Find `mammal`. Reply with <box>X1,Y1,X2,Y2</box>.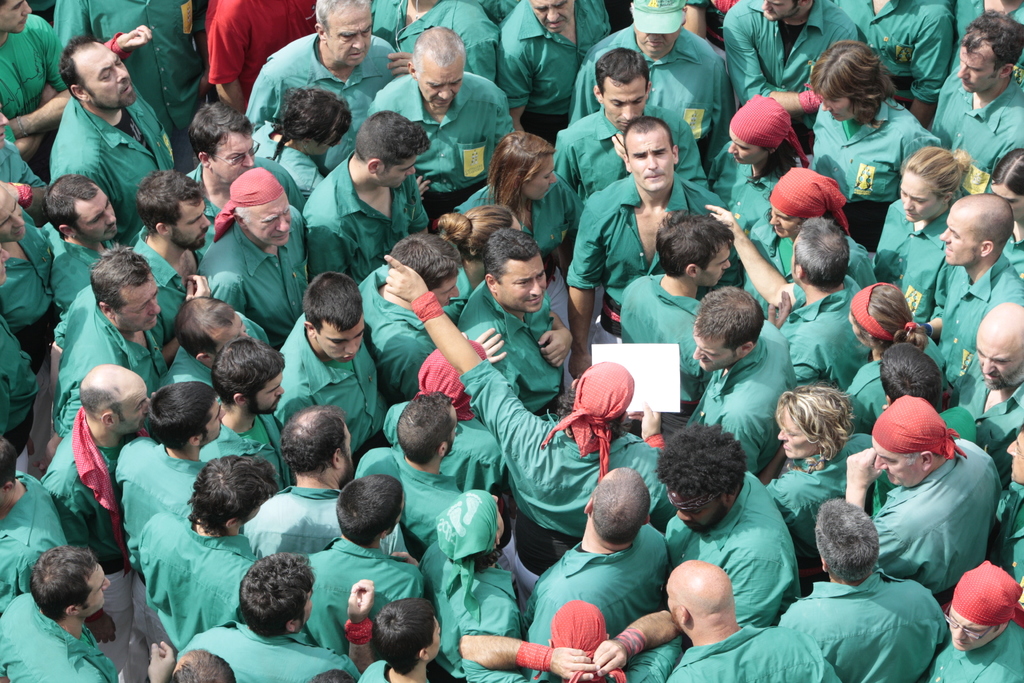
<box>860,391,1013,605</box>.
